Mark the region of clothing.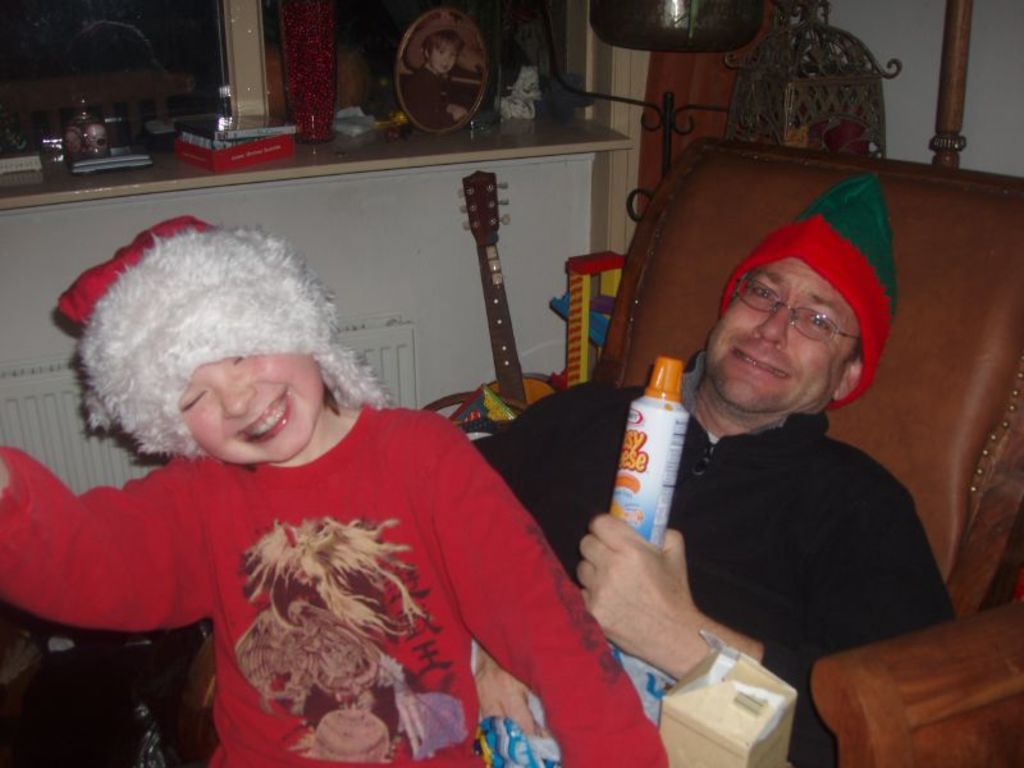
Region: <region>477, 343, 957, 767</region>.
